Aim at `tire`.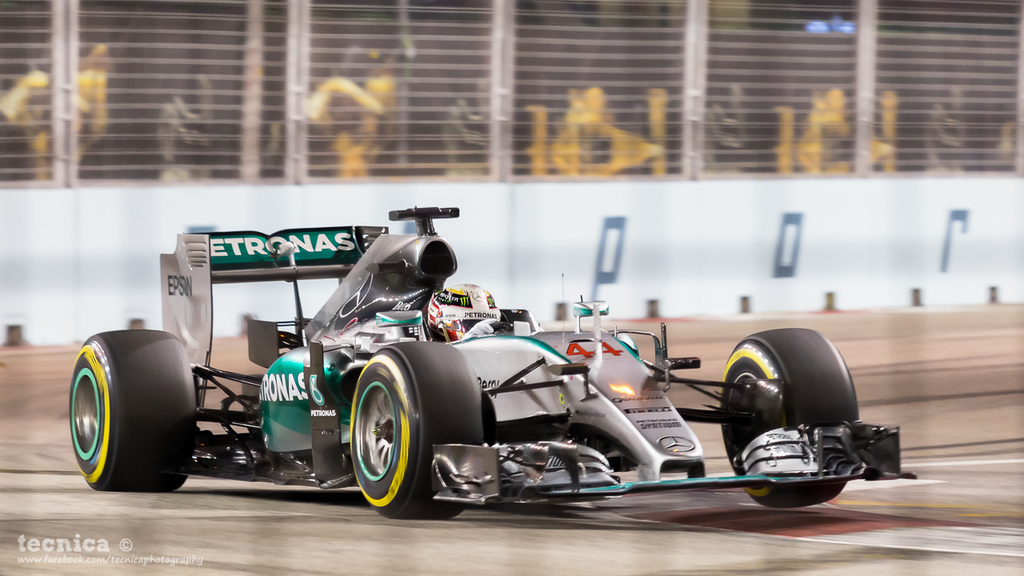
Aimed at (x1=341, y1=338, x2=482, y2=526).
